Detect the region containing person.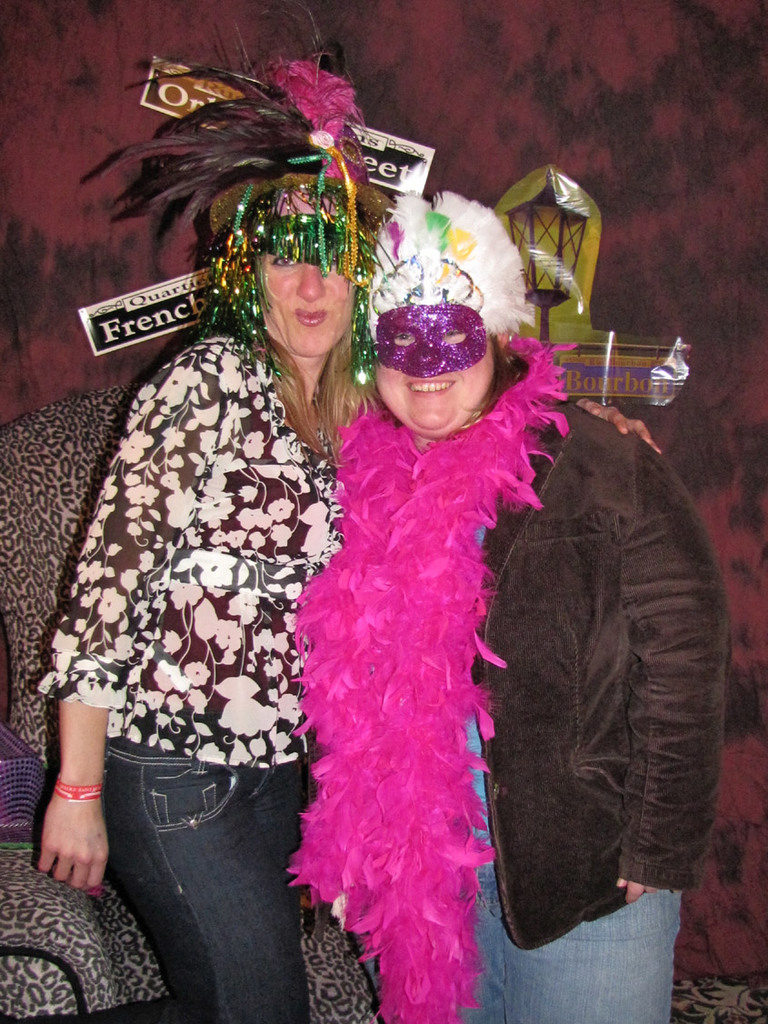
26:0:404:1023.
